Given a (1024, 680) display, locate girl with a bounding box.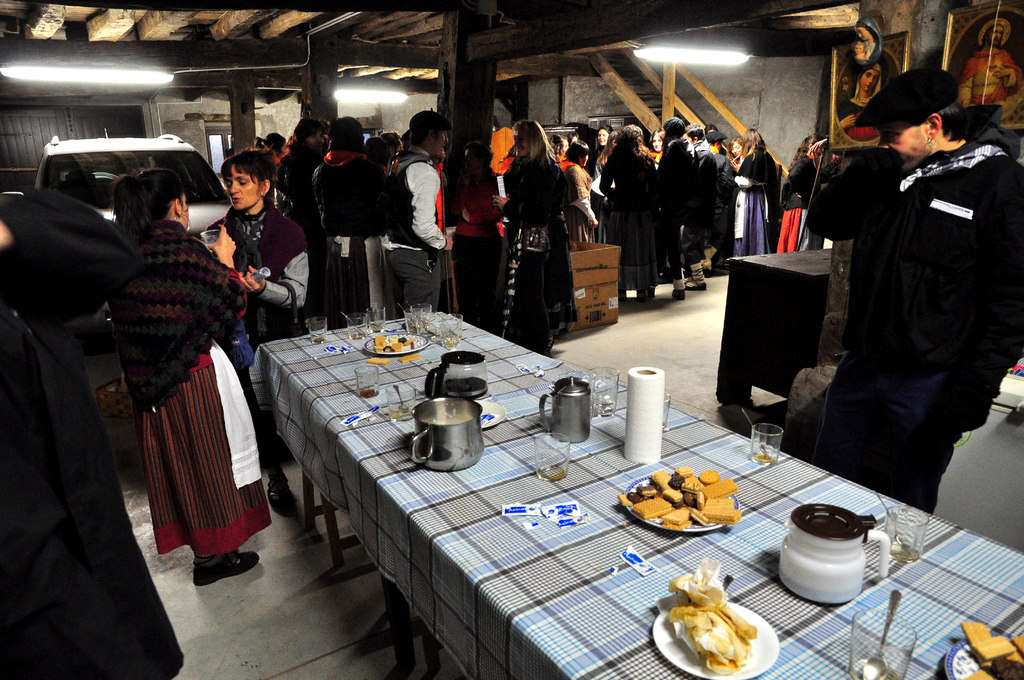
Located: [592, 125, 614, 178].
